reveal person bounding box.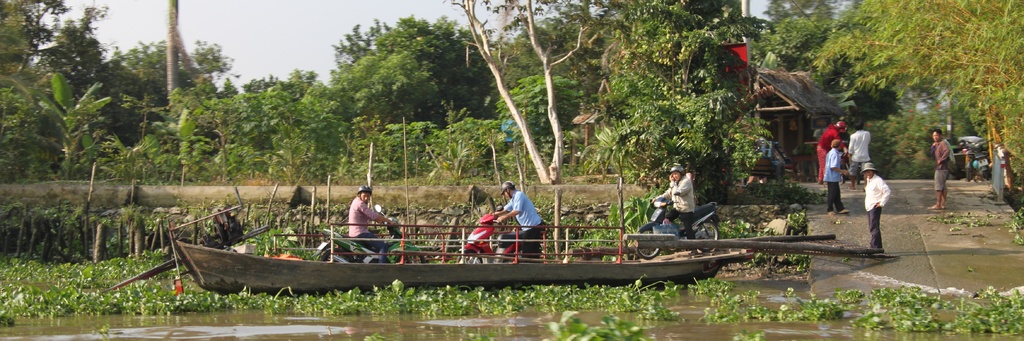
Revealed: rect(858, 161, 891, 251).
